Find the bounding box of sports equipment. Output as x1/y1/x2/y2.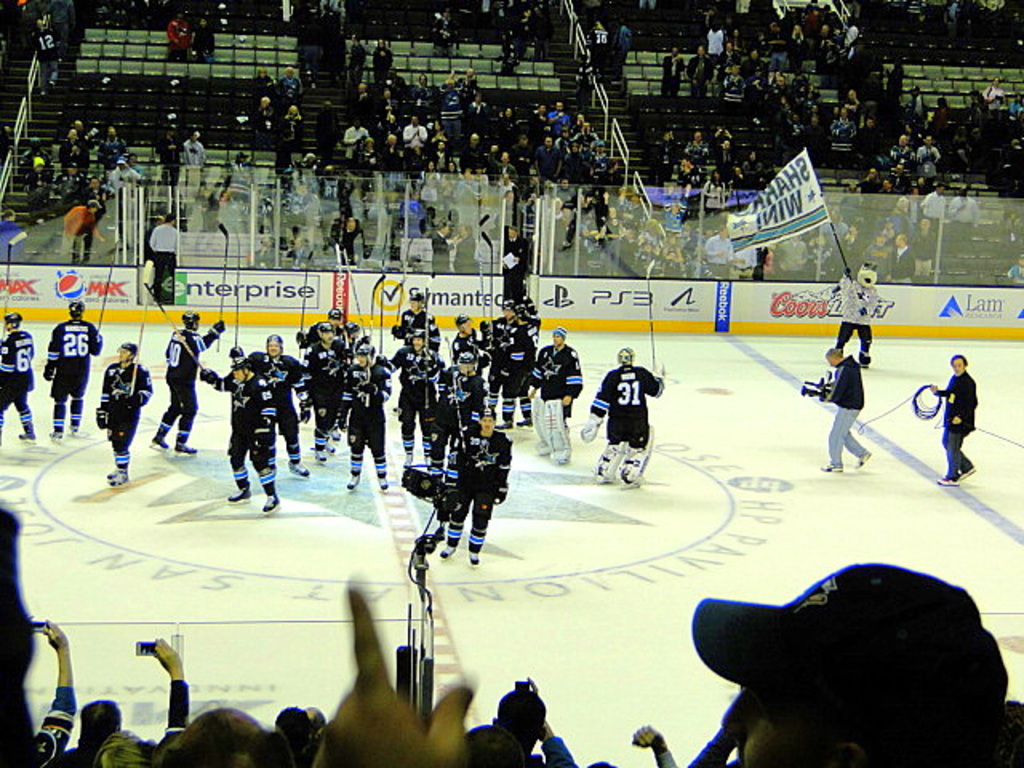
472/210/491/322.
